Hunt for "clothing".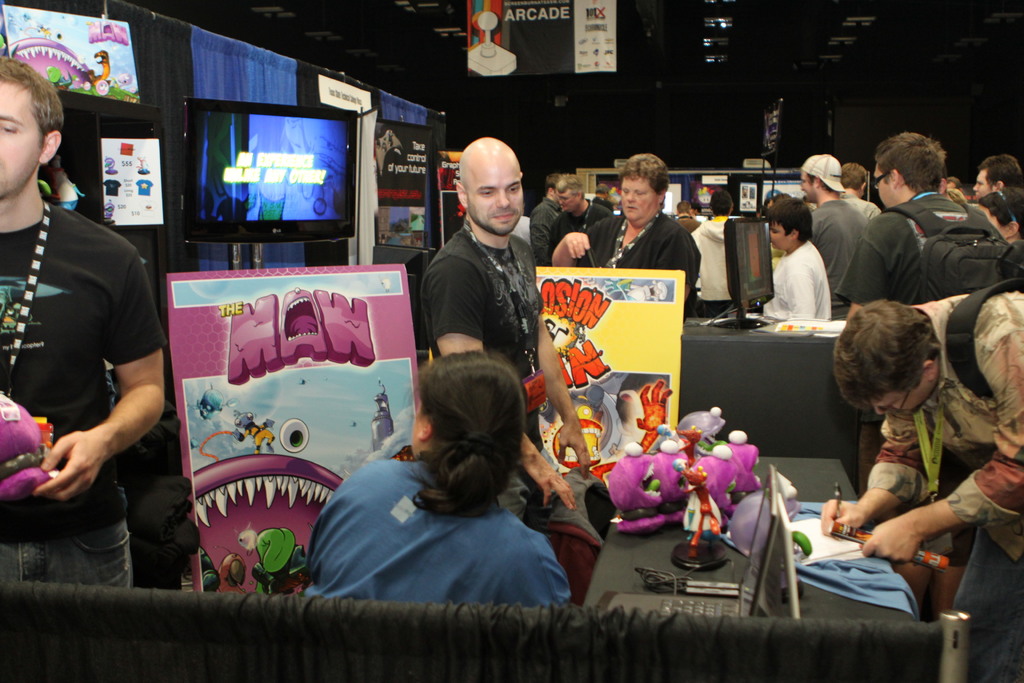
Hunted down at 0:201:166:588.
